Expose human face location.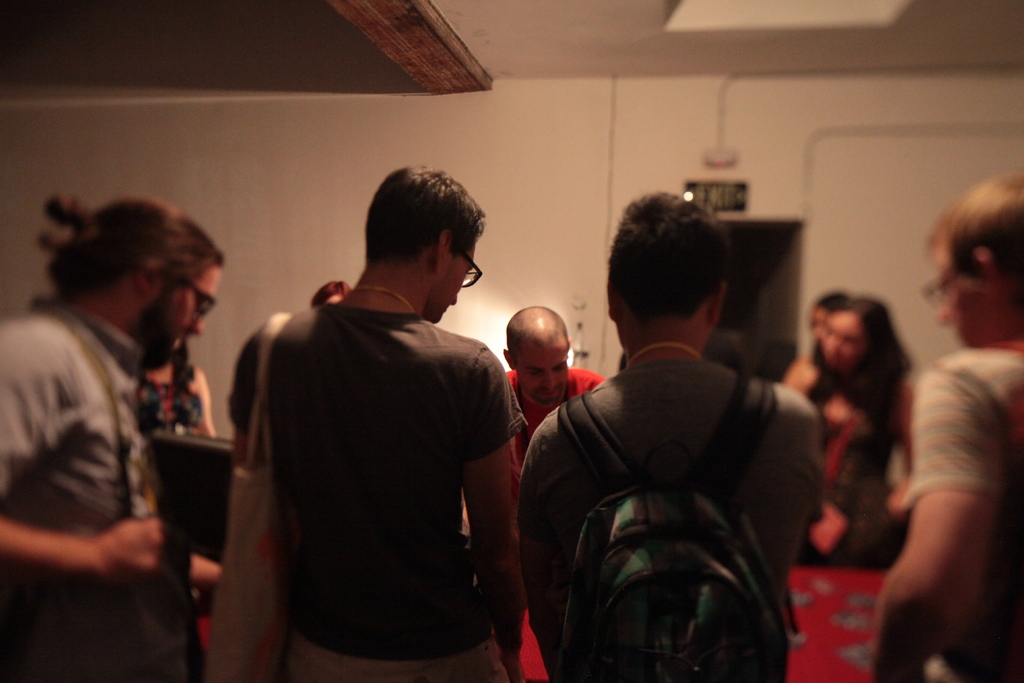
Exposed at <region>517, 347, 568, 404</region>.
